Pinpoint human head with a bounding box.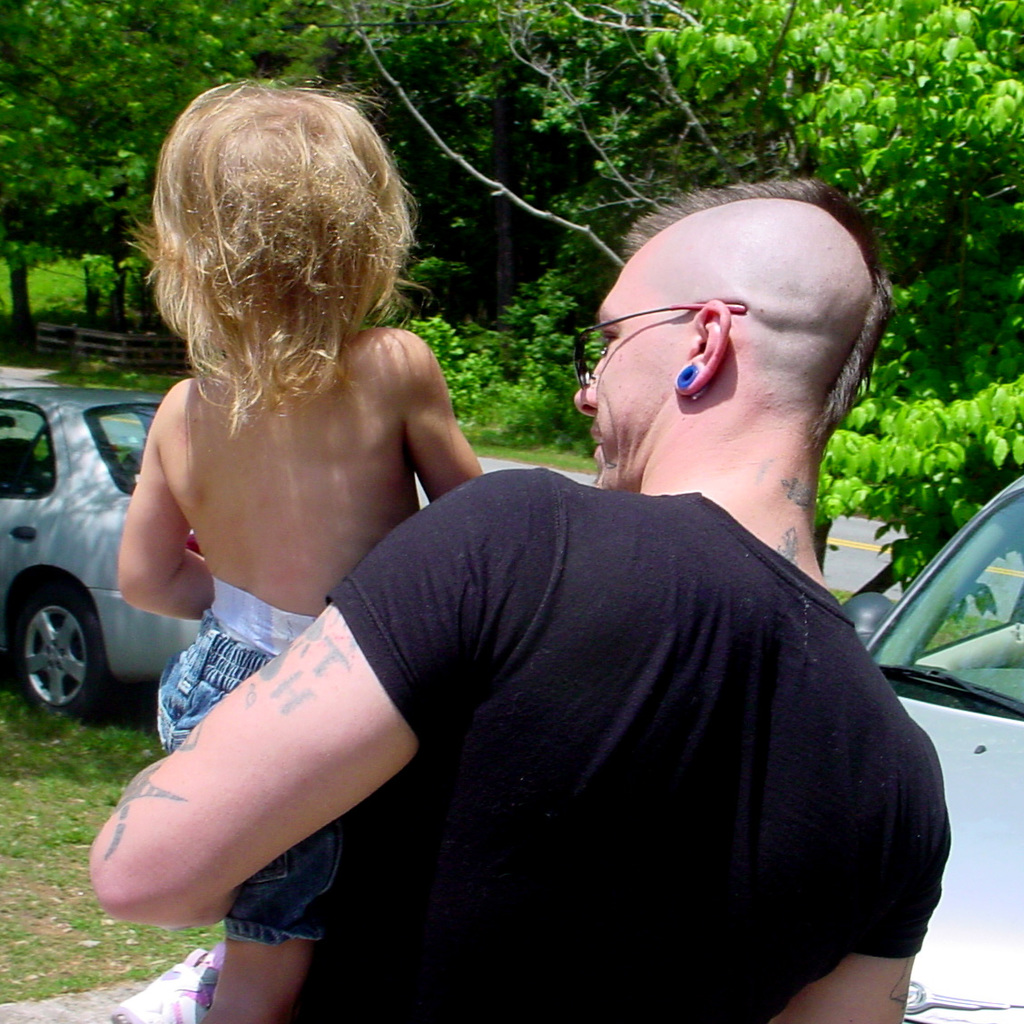
Rect(556, 160, 891, 537).
